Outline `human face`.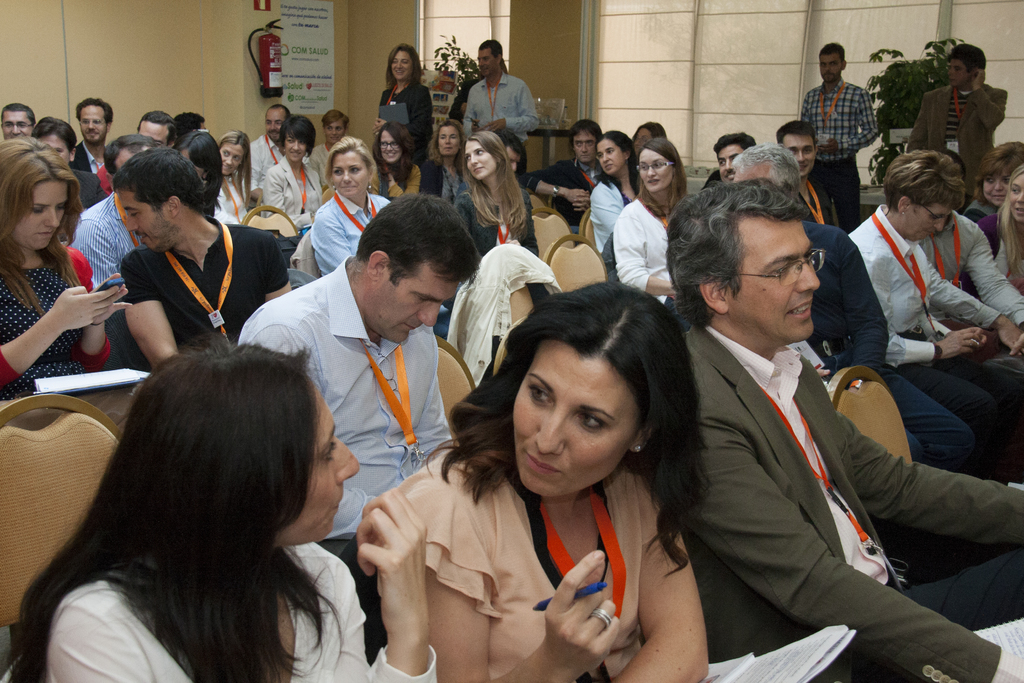
Outline: {"x1": 286, "y1": 136, "x2": 304, "y2": 163}.
